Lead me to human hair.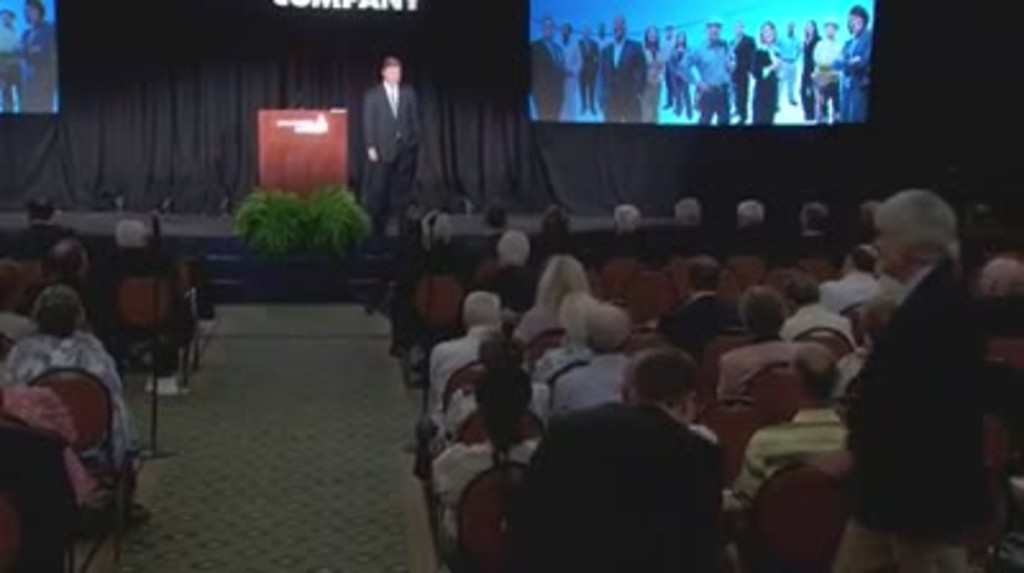
Lead to 28, 184, 54, 217.
